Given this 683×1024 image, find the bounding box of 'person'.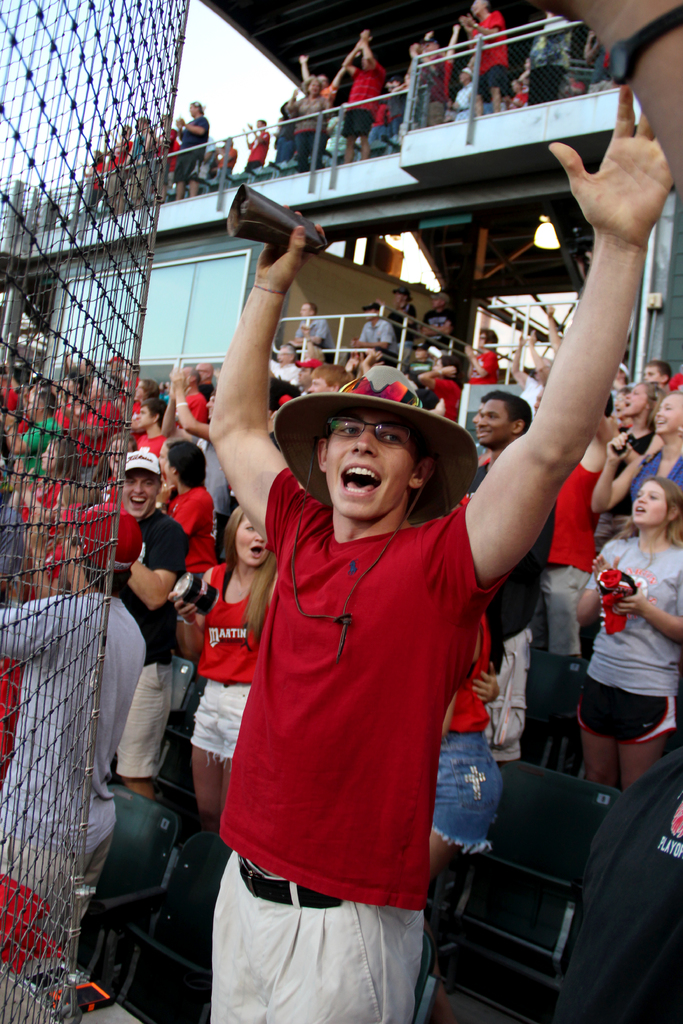
crop(0, 479, 148, 976).
